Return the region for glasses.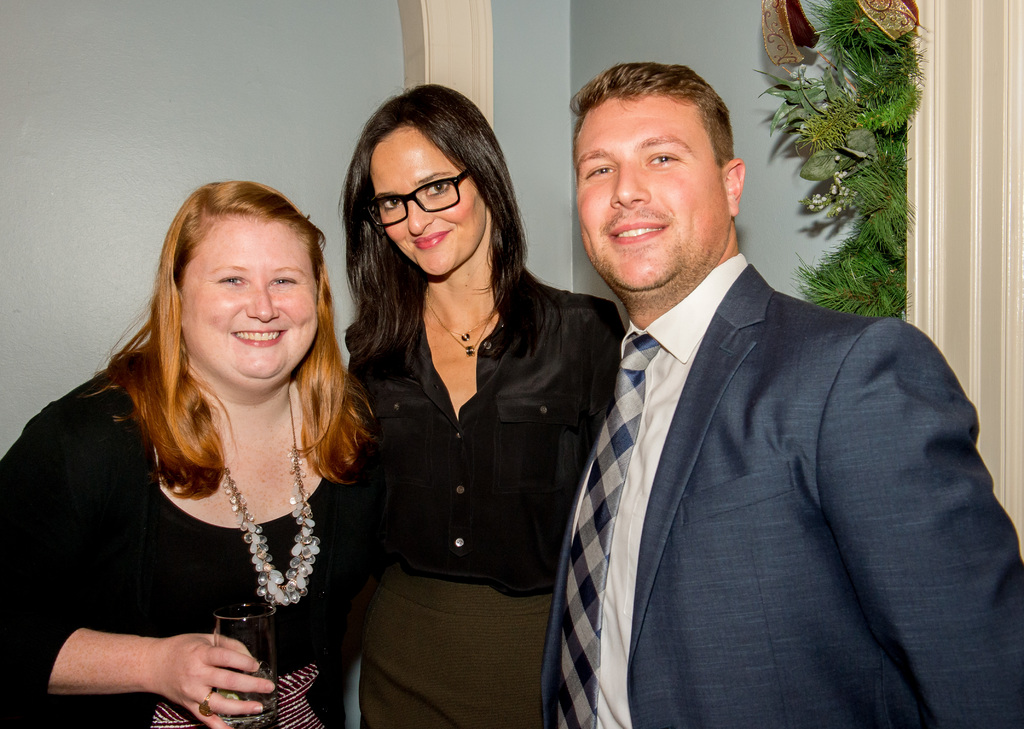
box(359, 170, 488, 223).
